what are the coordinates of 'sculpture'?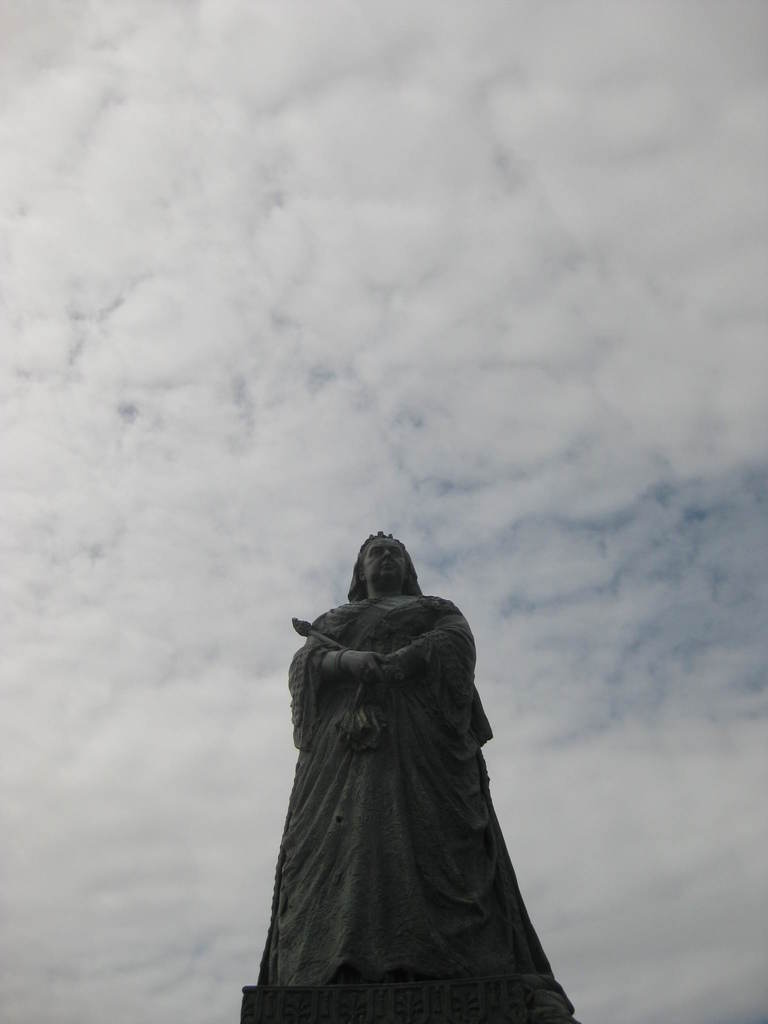
Rect(246, 523, 582, 1007).
